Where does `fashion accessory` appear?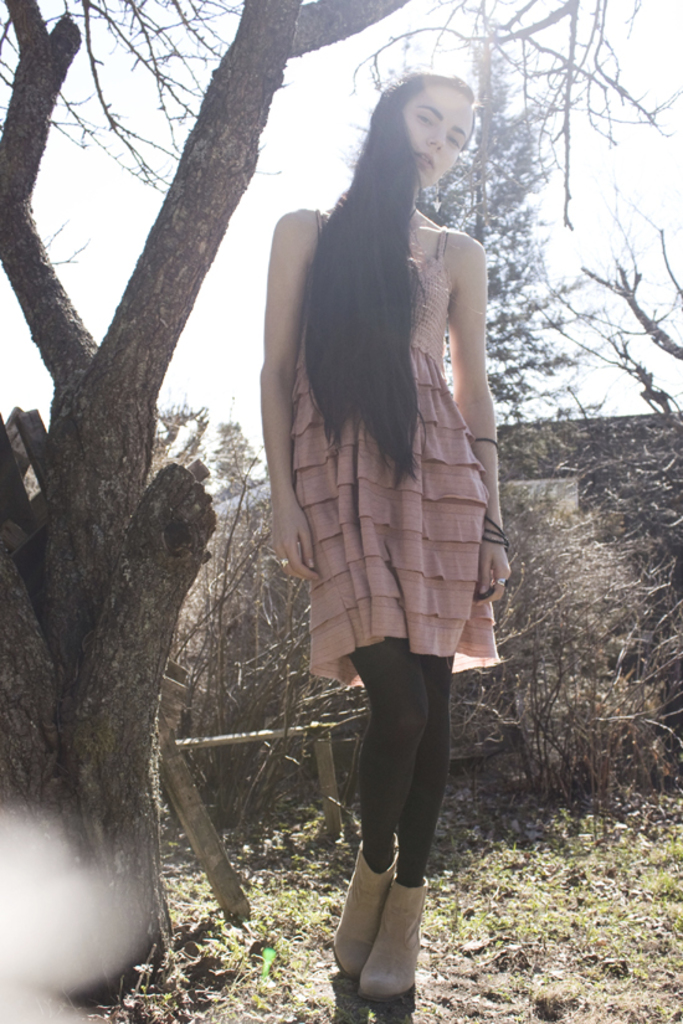
Appears at <box>493,576,509,588</box>.
